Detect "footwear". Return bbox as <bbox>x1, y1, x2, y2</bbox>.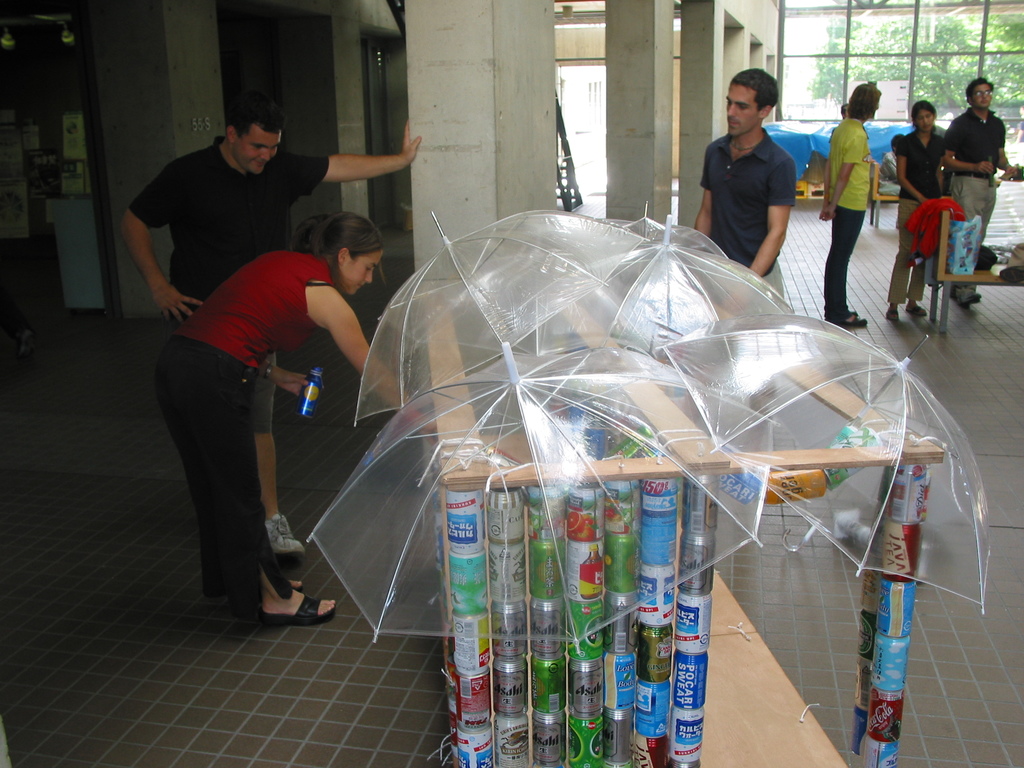
<bbox>956, 286, 988, 302</bbox>.
